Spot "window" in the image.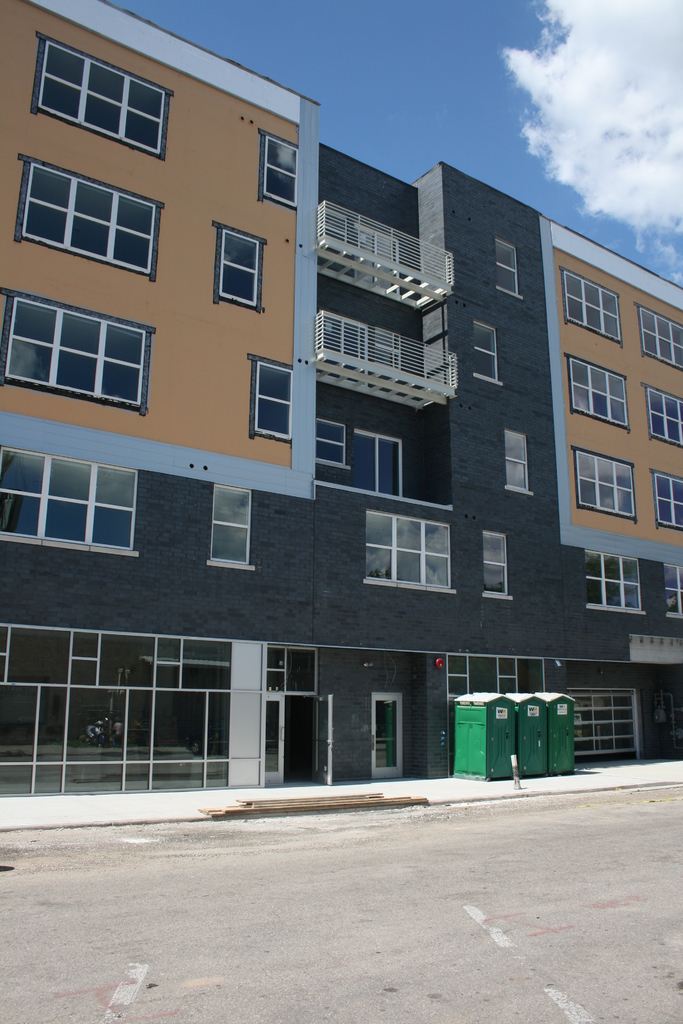
"window" found at rect(38, 31, 174, 157).
